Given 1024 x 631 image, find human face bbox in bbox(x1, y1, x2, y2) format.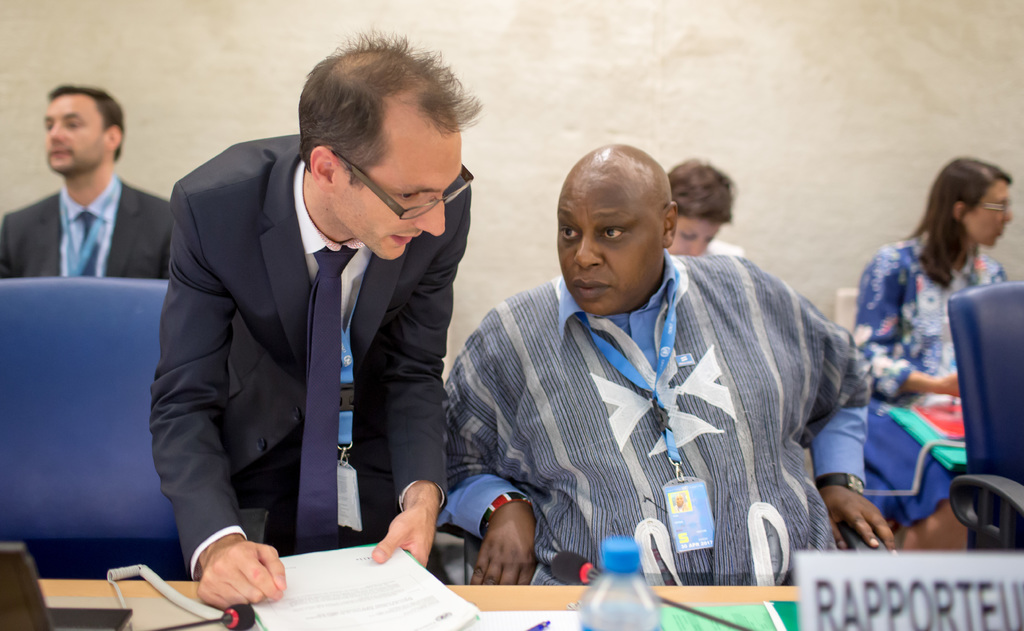
bbox(556, 196, 666, 314).
